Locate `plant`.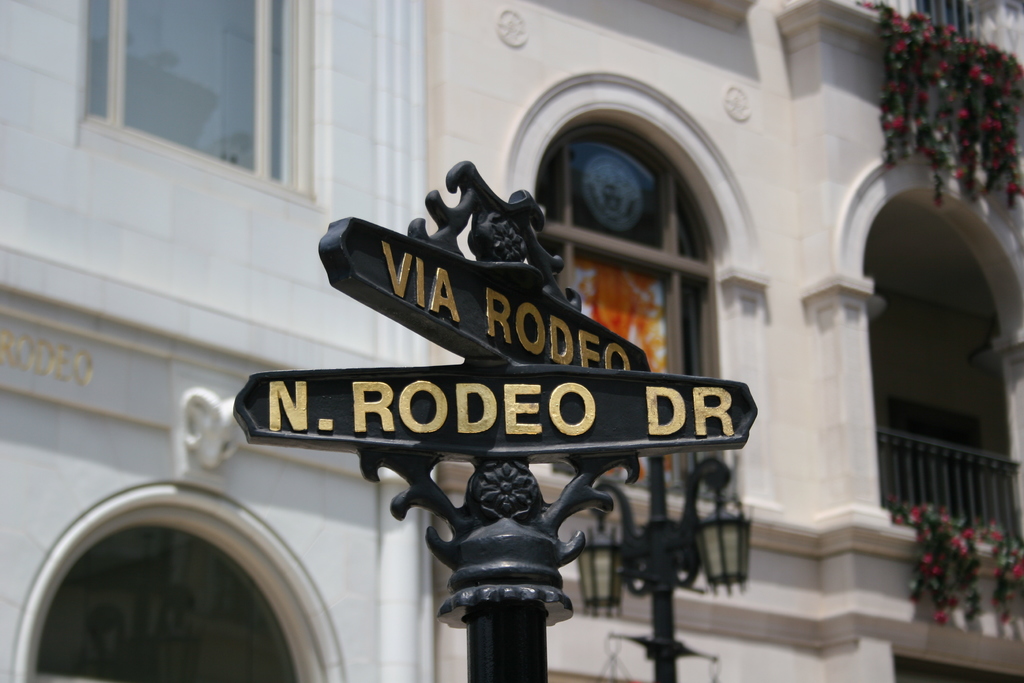
Bounding box: pyautogui.locateOnScreen(876, 493, 991, 639).
